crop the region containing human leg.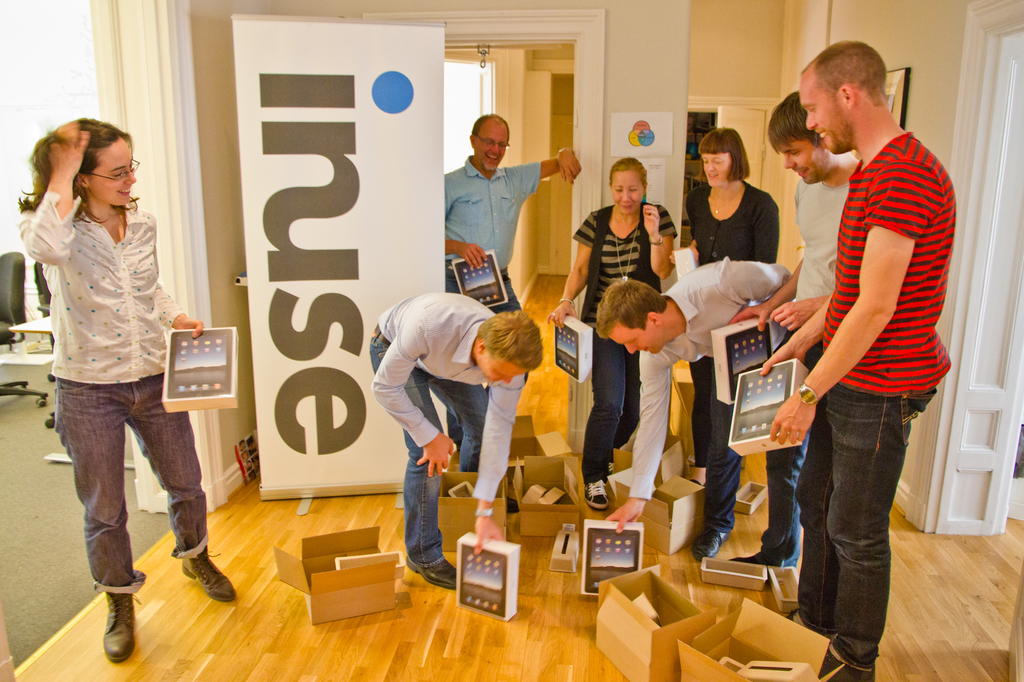
Crop region: [x1=129, y1=329, x2=238, y2=602].
